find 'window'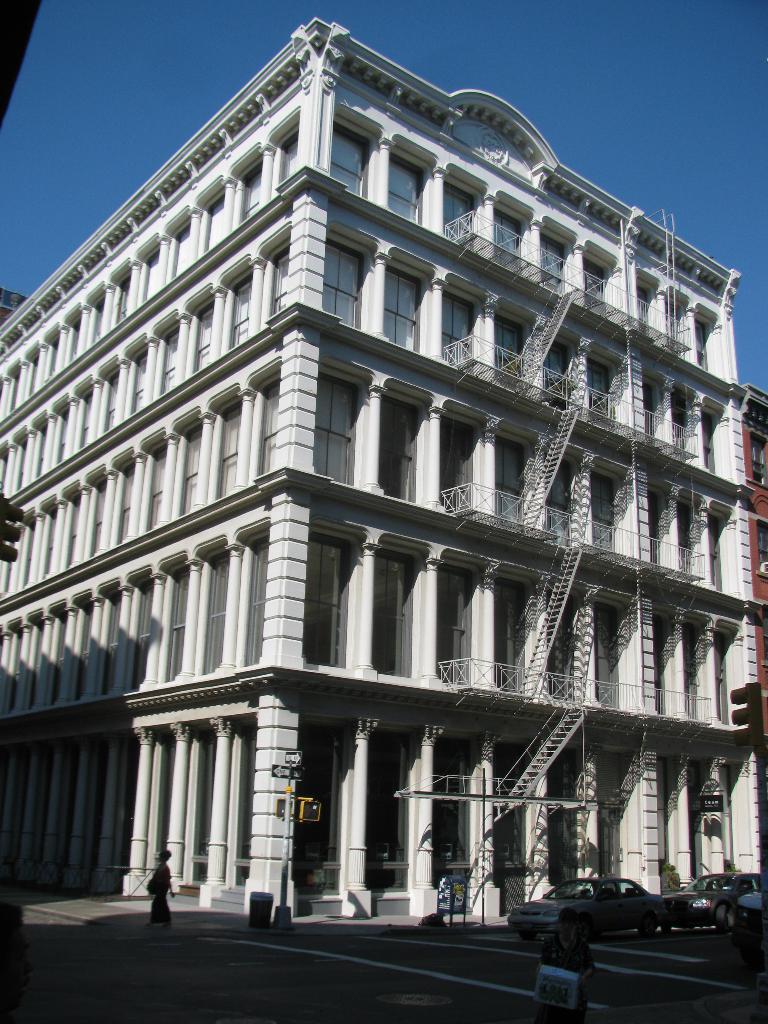
l=647, t=488, r=665, b=564
